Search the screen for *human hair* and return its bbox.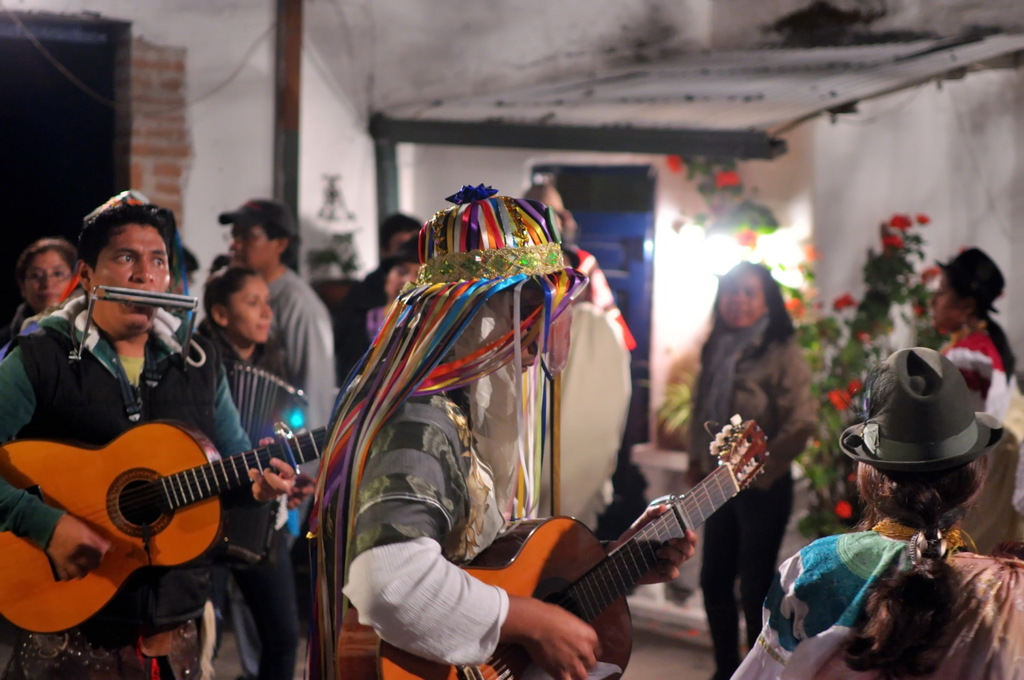
Found: [853,453,984,659].
